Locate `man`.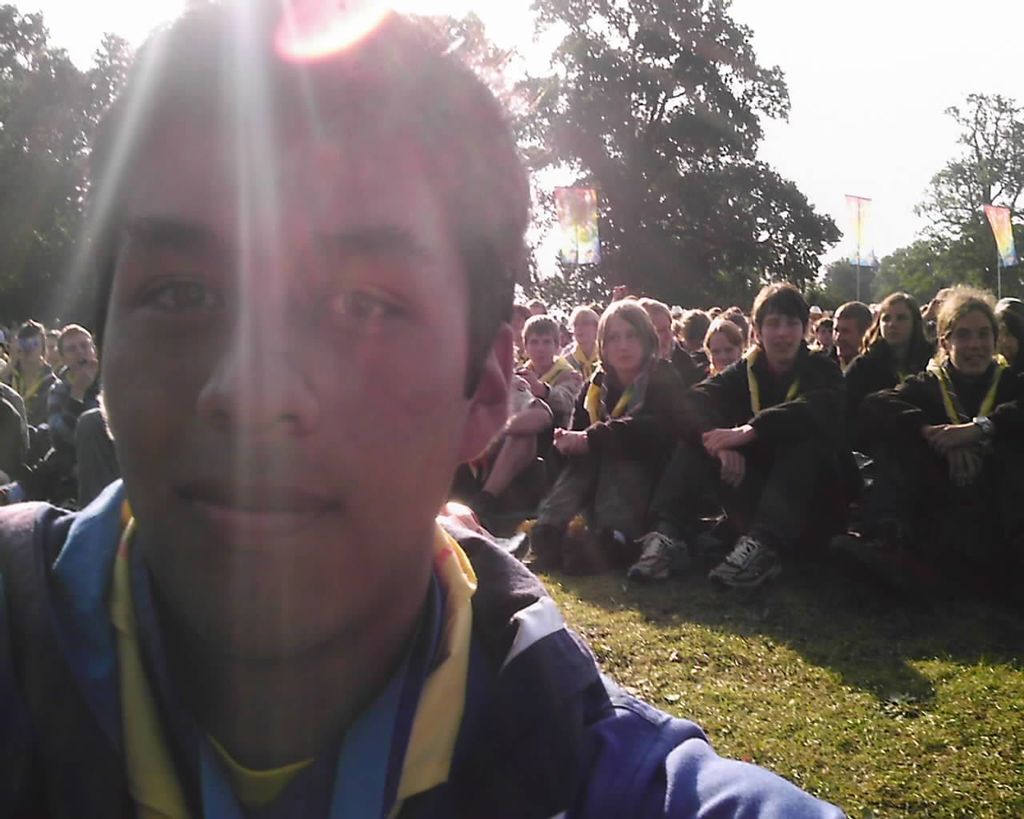
Bounding box: 528, 299, 698, 562.
